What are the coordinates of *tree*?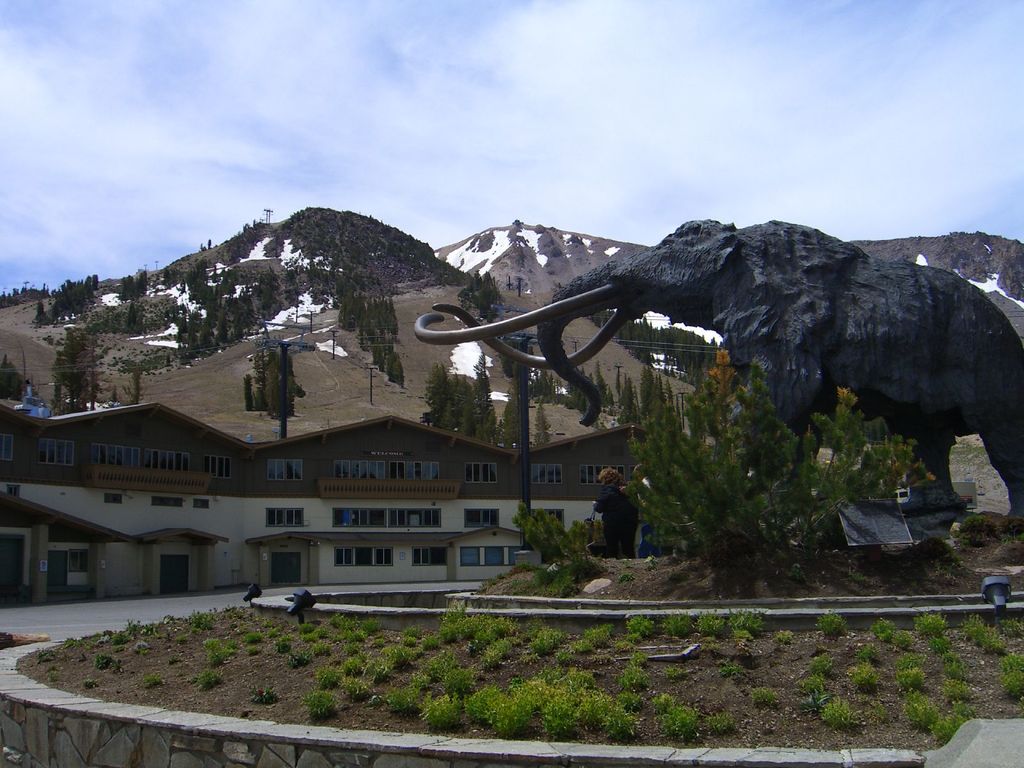
525 367 580 419.
